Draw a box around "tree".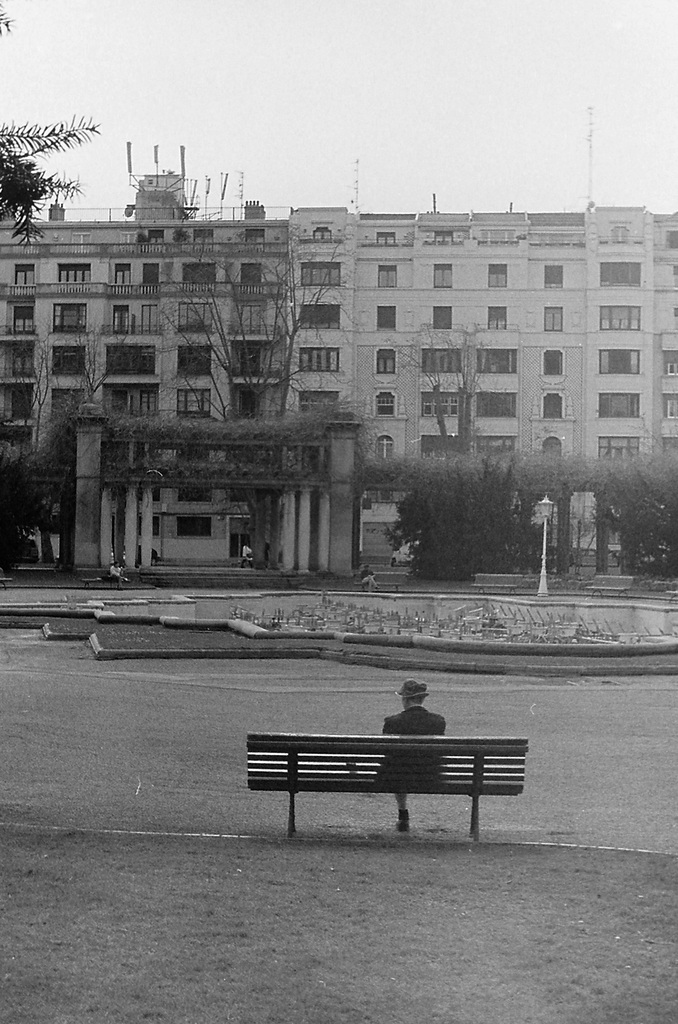
crop(386, 454, 545, 583).
